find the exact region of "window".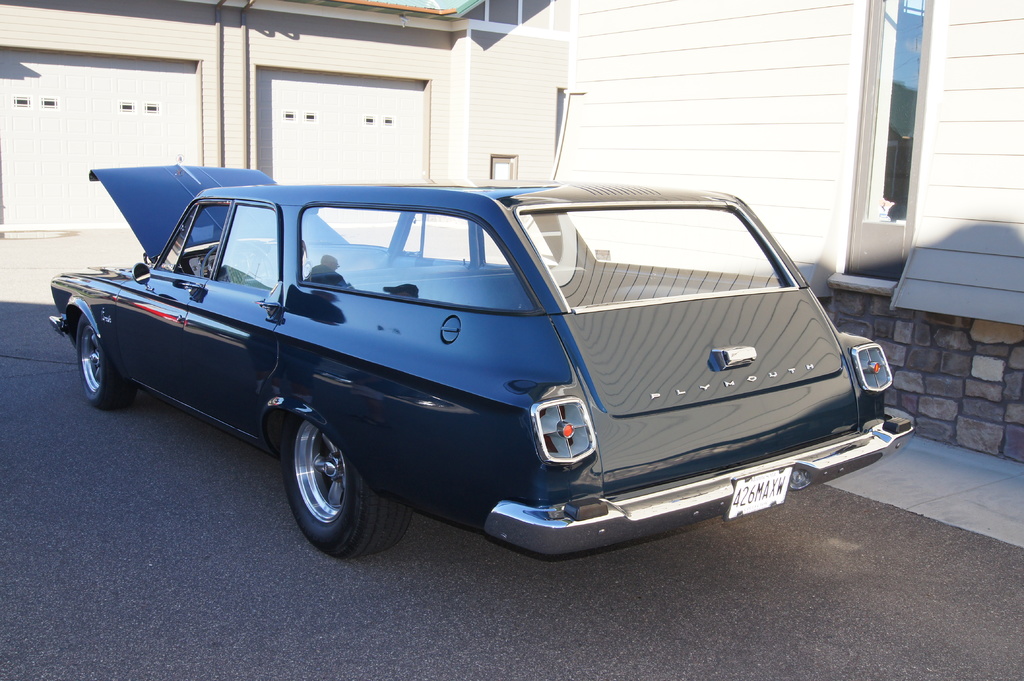
Exact region: detection(118, 101, 134, 113).
